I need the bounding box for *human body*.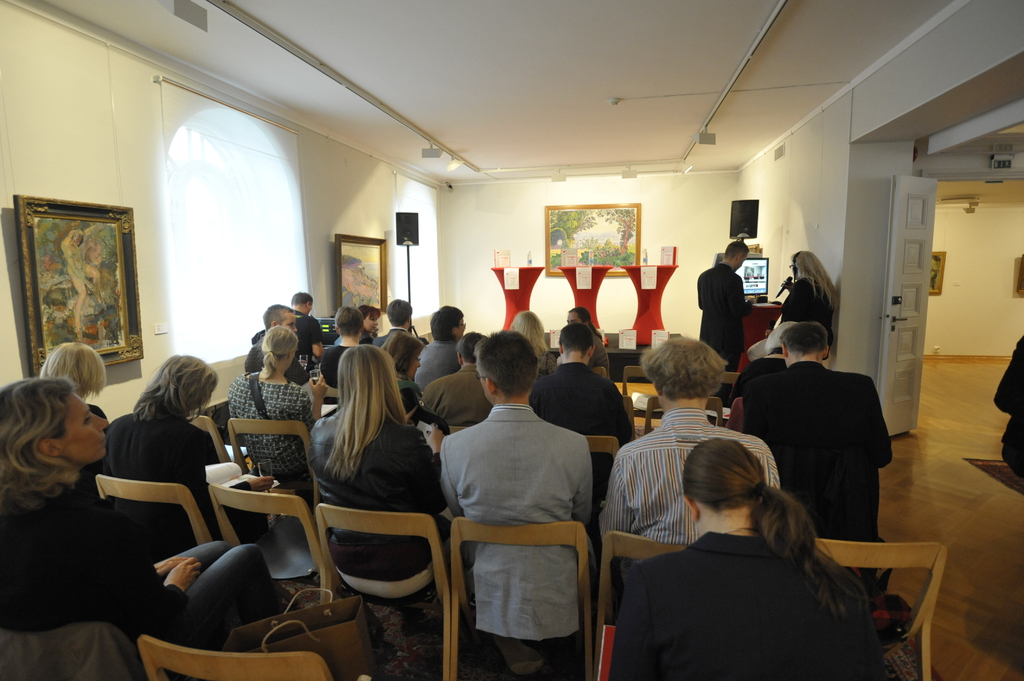
Here it is: {"left": 412, "top": 293, "right": 469, "bottom": 376}.
